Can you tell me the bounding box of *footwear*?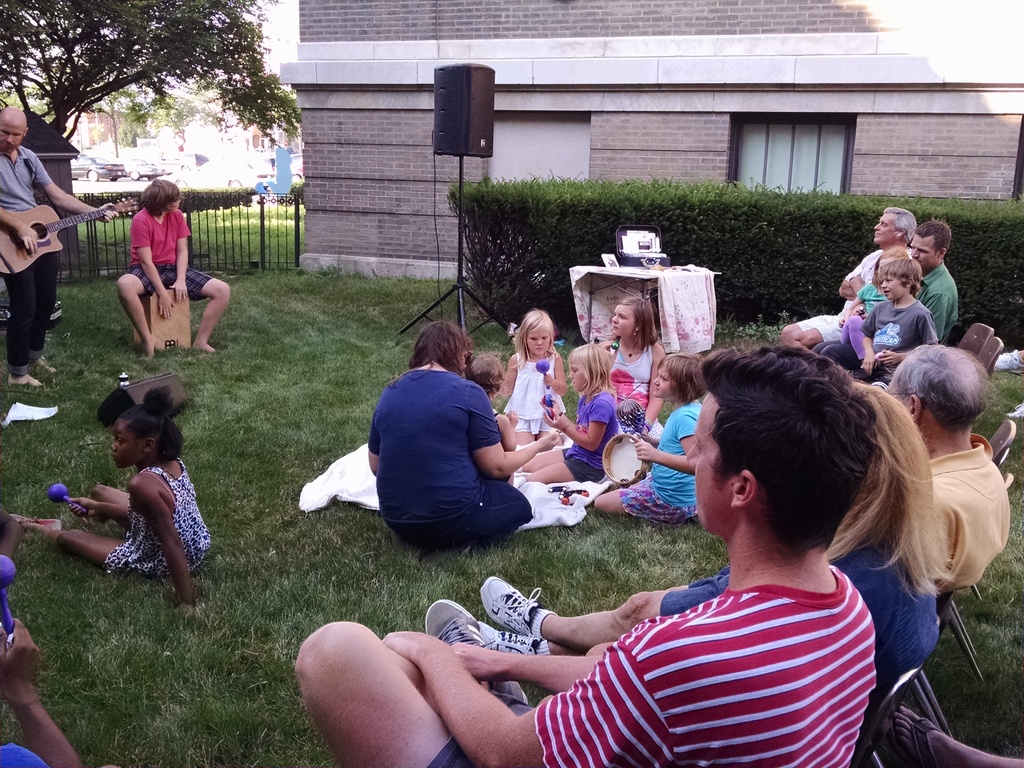
{"x1": 426, "y1": 594, "x2": 490, "y2": 660}.
